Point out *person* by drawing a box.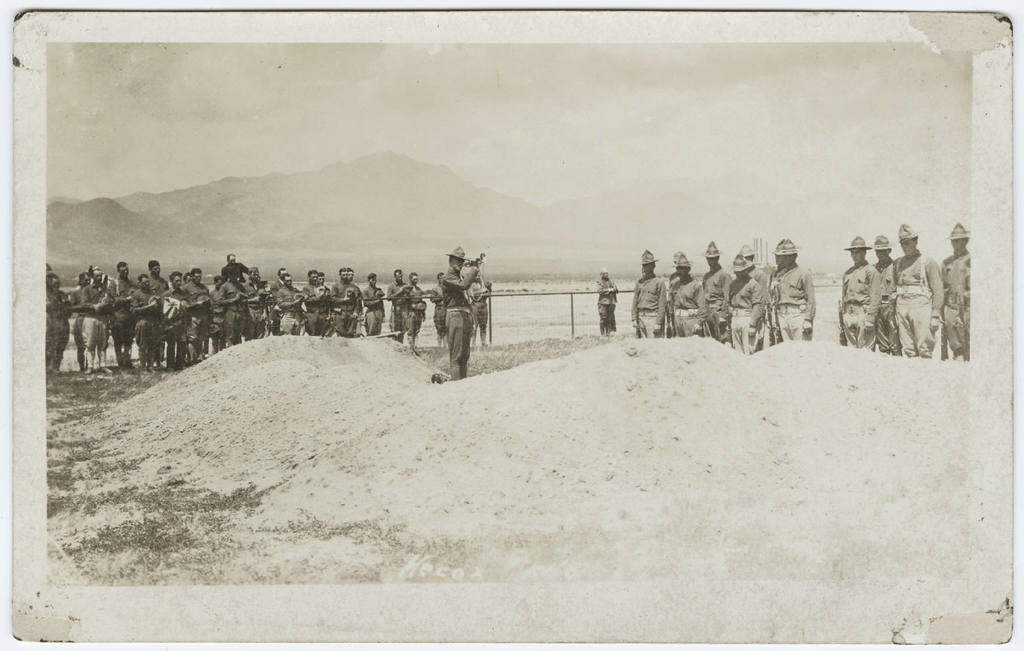
bbox=(885, 221, 943, 362).
